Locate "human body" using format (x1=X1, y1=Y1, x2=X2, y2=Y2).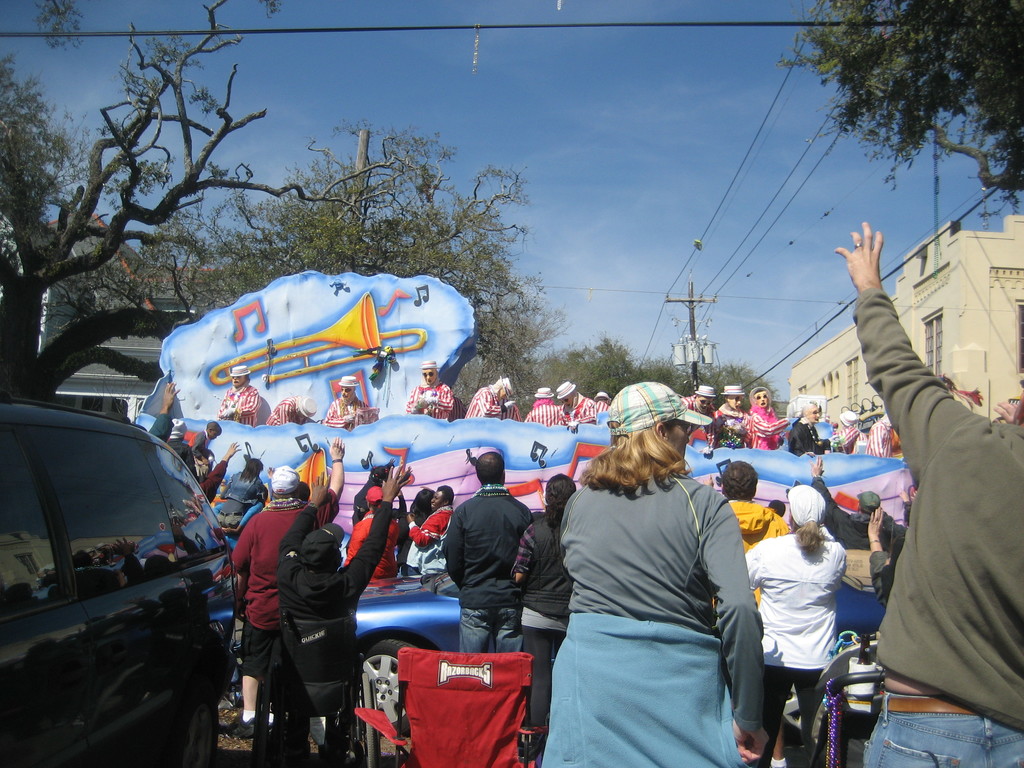
(x1=216, y1=365, x2=260, y2=425).
